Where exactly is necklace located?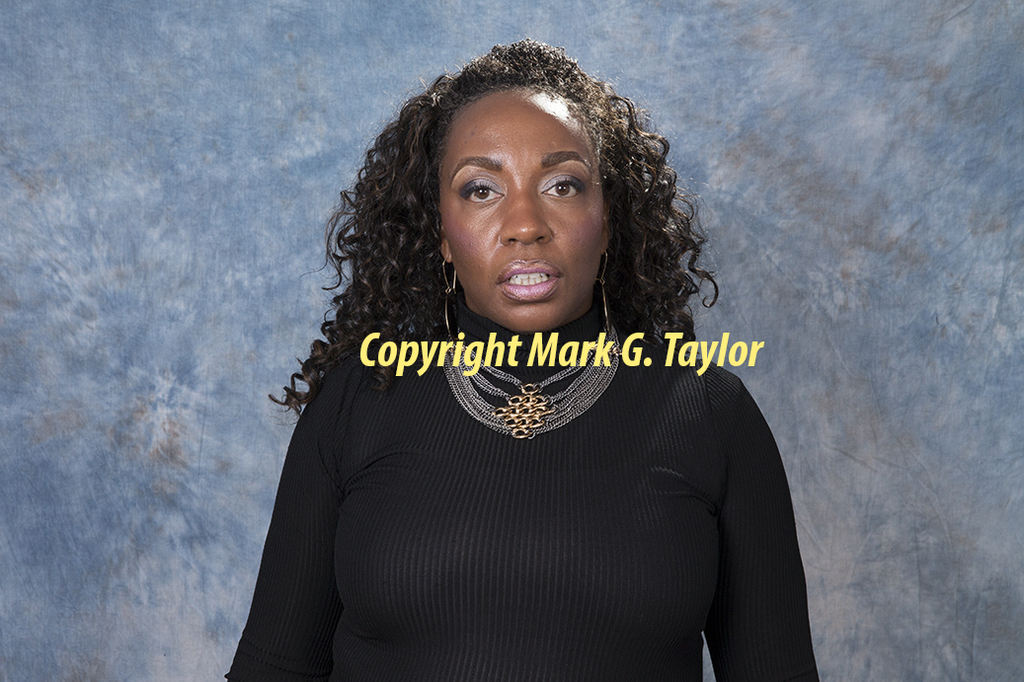
Its bounding box is <region>439, 319, 623, 442</region>.
